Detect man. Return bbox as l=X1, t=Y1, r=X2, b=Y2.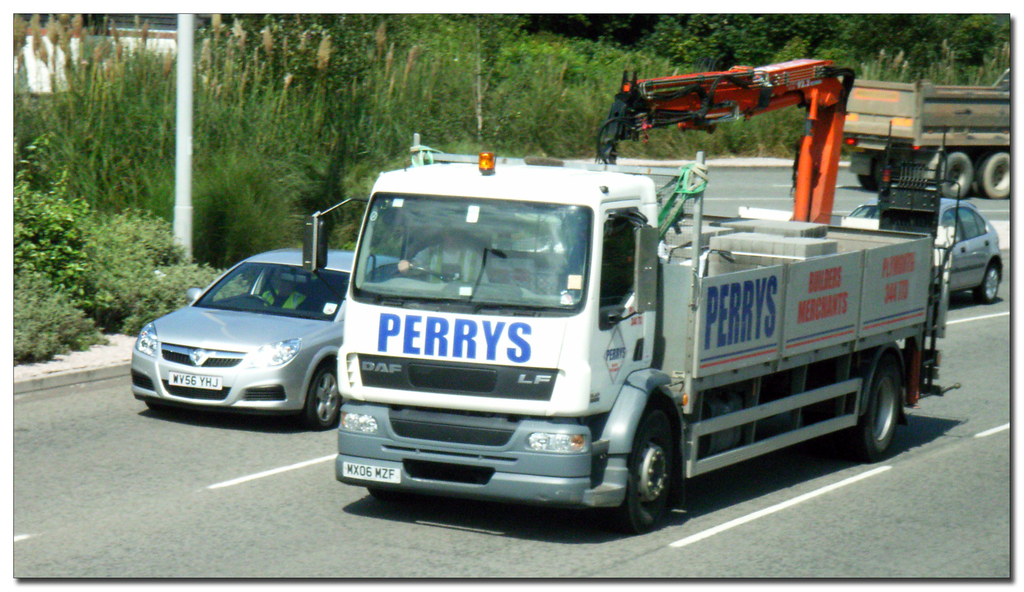
l=396, t=218, r=492, b=295.
